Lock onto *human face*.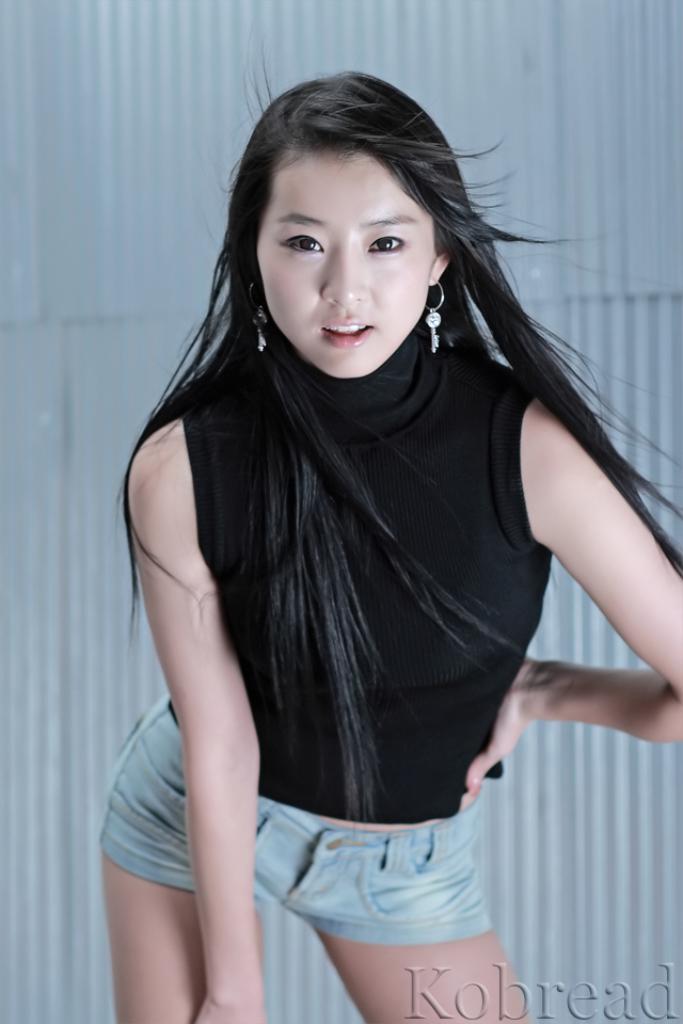
Locked: <region>258, 156, 430, 377</region>.
